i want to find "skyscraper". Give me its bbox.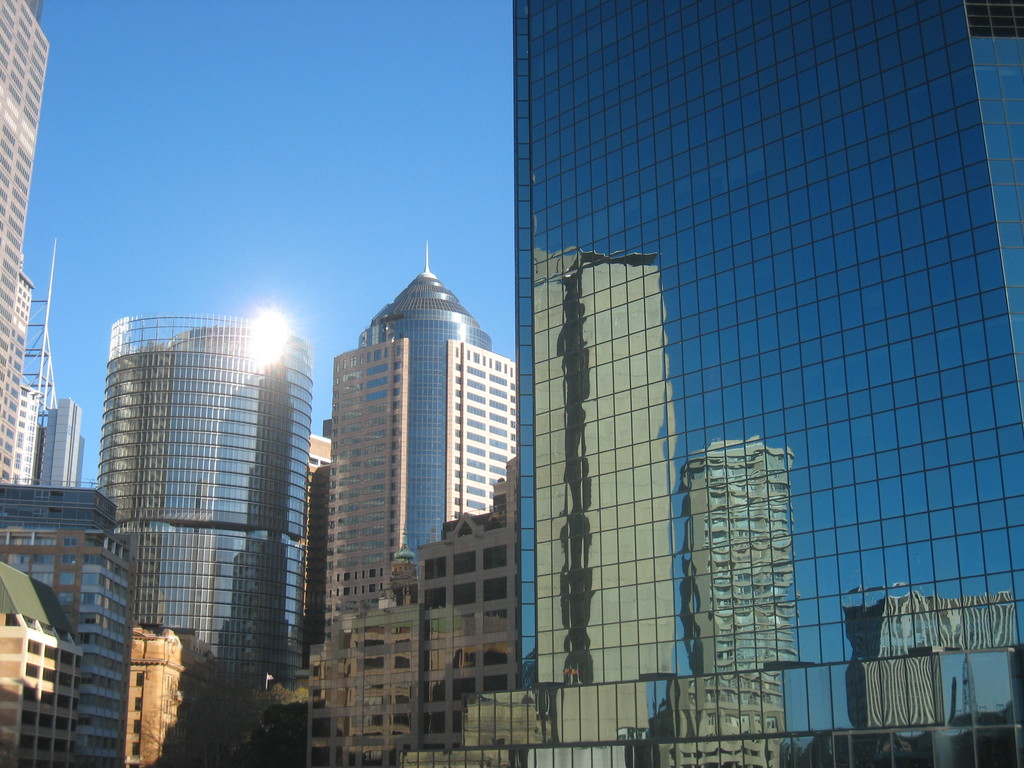
pyautogui.locateOnScreen(103, 308, 317, 761).
